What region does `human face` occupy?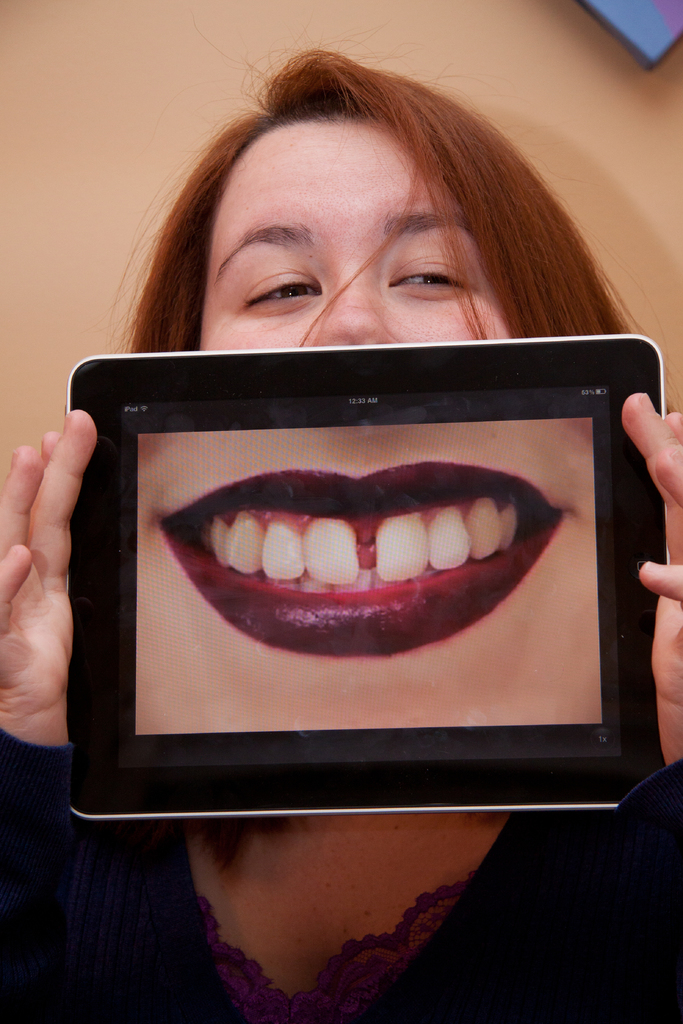
Rect(199, 120, 514, 346).
